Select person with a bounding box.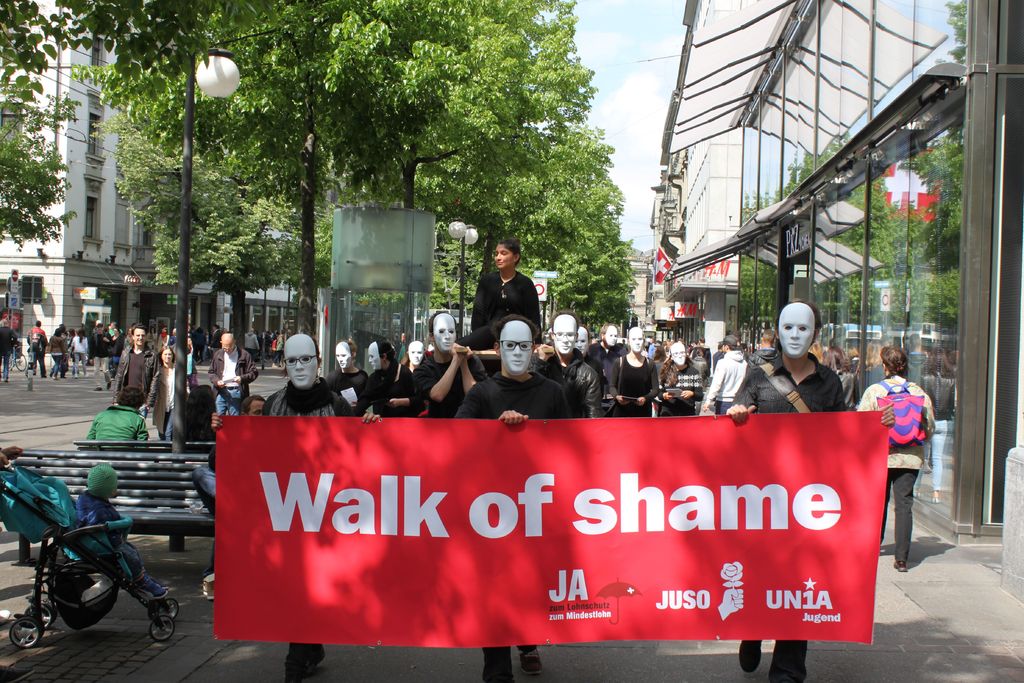
rect(73, 464, 173, 599).
